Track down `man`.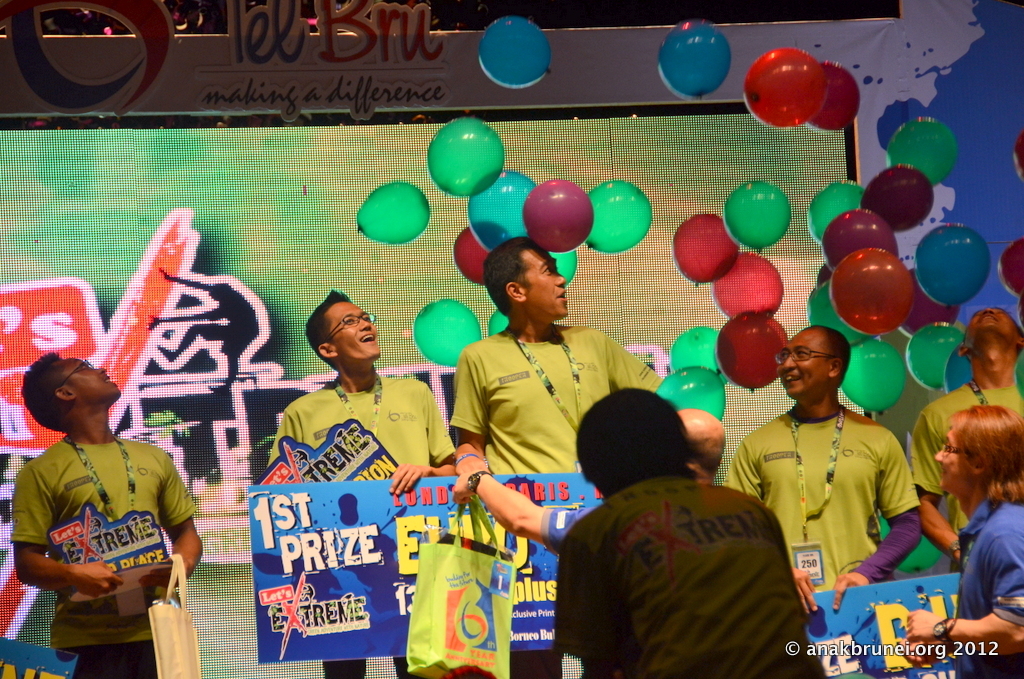
Tracked to [left=454, top=403, right=726, bottom=552].
